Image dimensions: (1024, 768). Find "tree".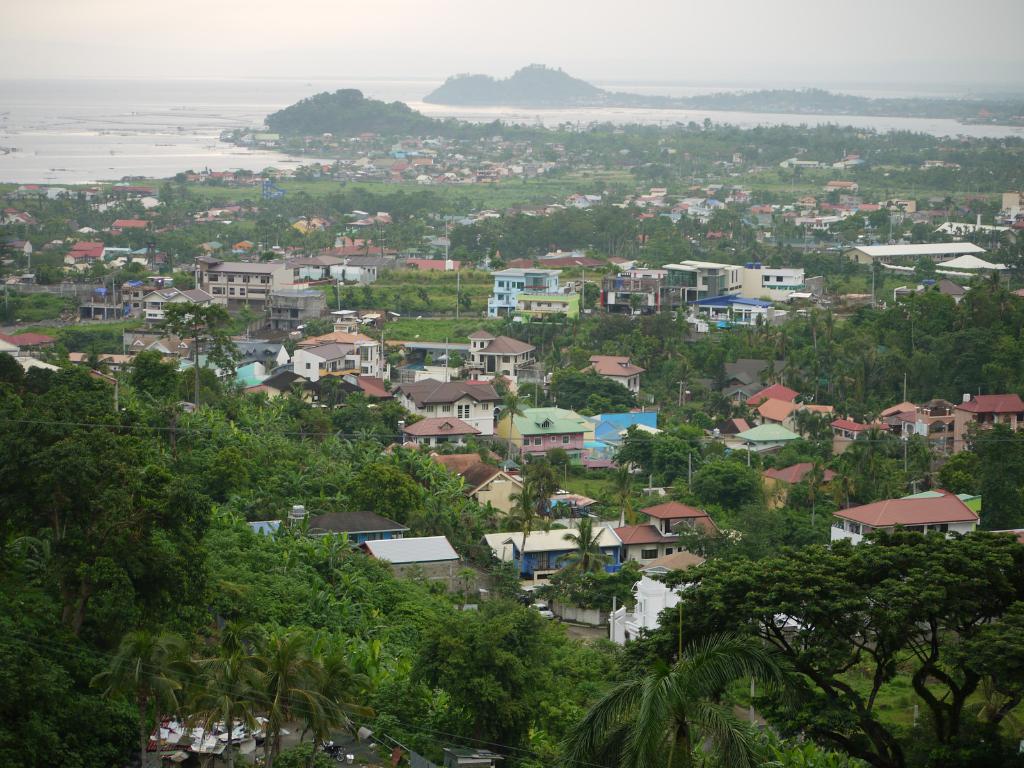
(left=126, top=343, right=178, bottom=404).
